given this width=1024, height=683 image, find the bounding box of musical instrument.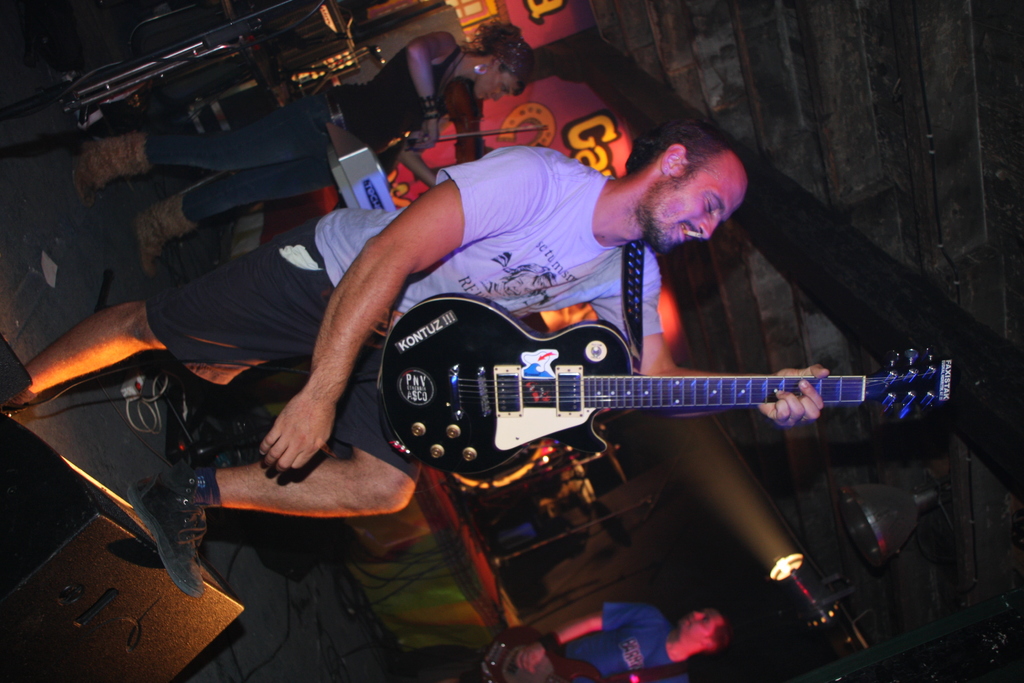
rect(374, 268, 892, 500).
